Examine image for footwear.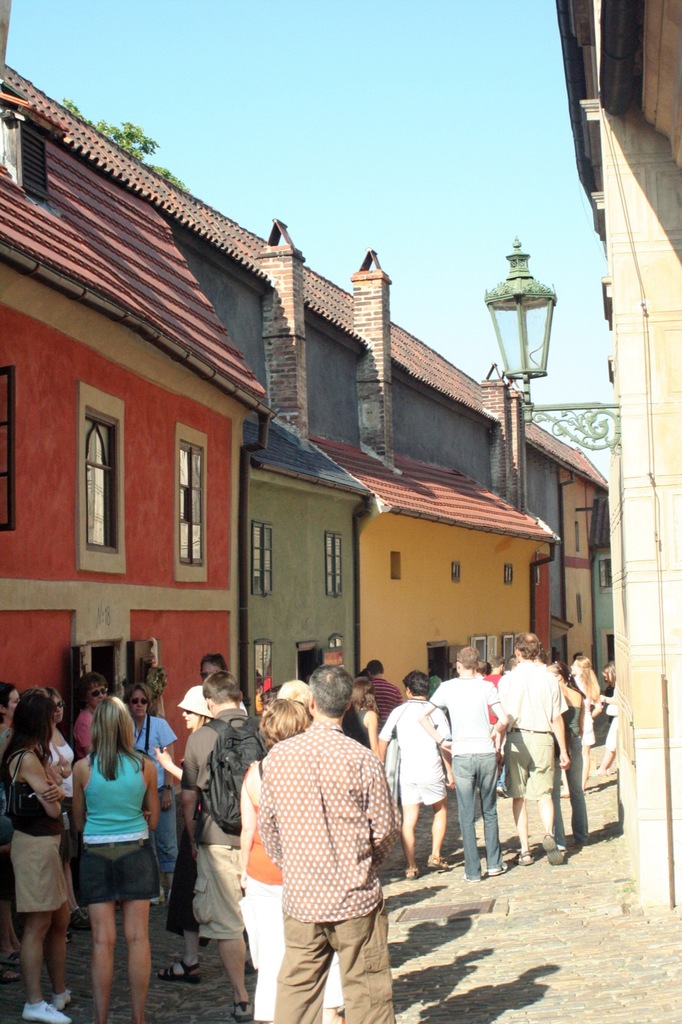
Examination result: x1=158 y1=958 x2=203 y2=988.
